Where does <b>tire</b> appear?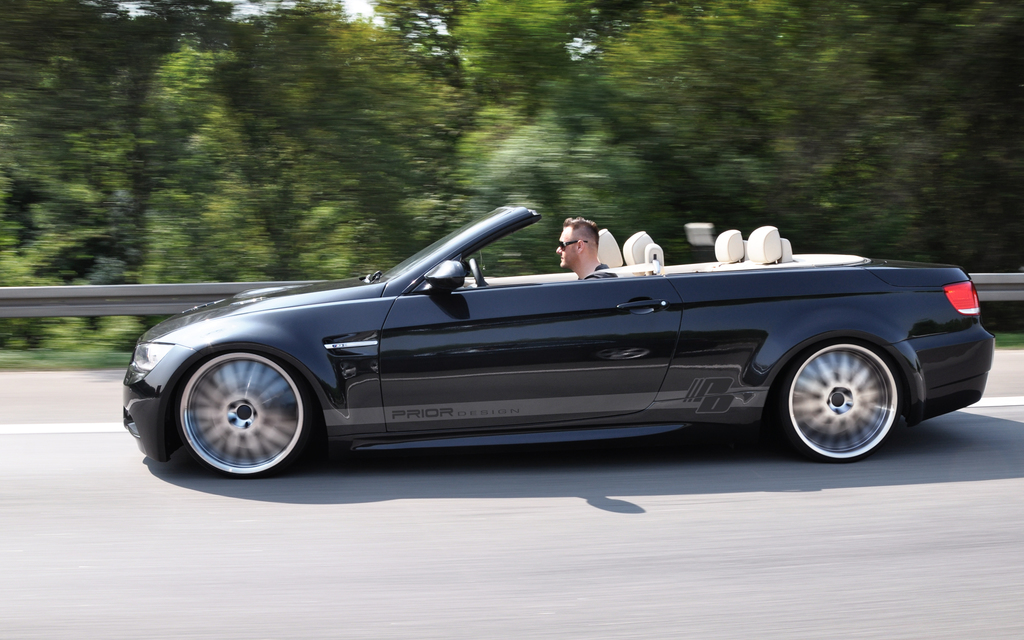
Appears at [x1=776, y1=325, x2=914, y2=463].
